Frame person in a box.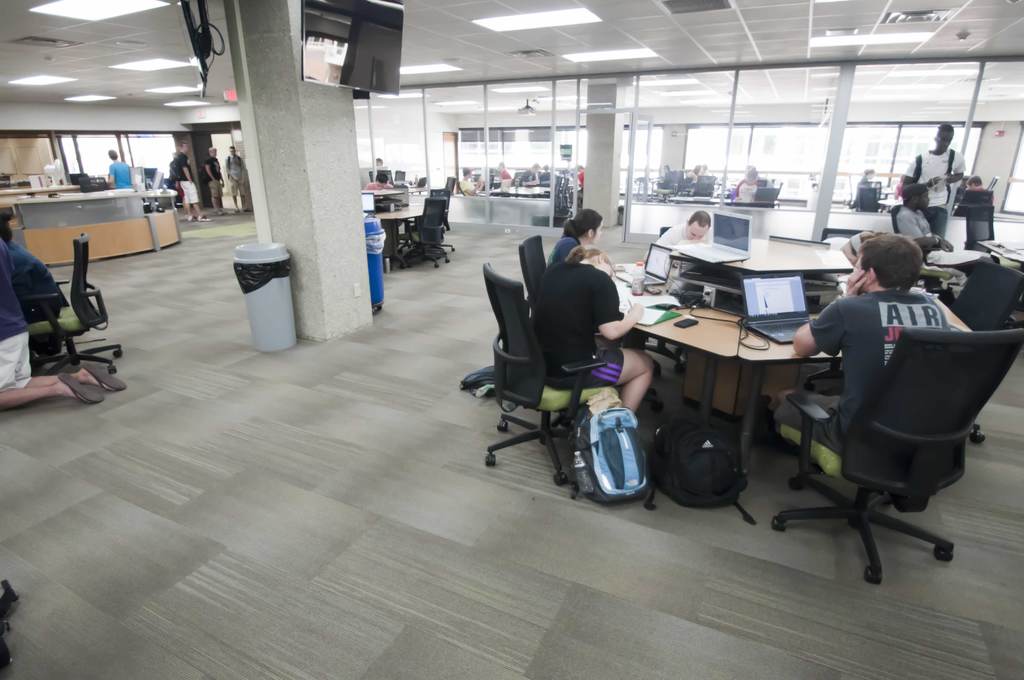
bbox(849, 168, 876, 209).
